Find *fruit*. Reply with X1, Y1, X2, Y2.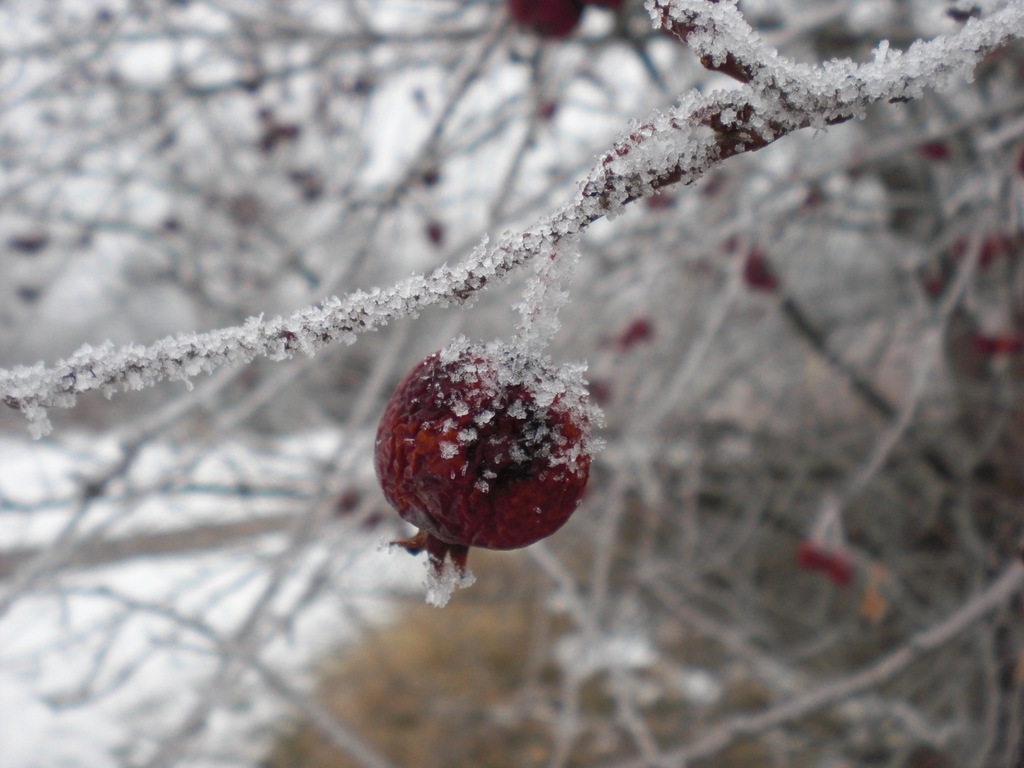
426, 166, 436, 183.
